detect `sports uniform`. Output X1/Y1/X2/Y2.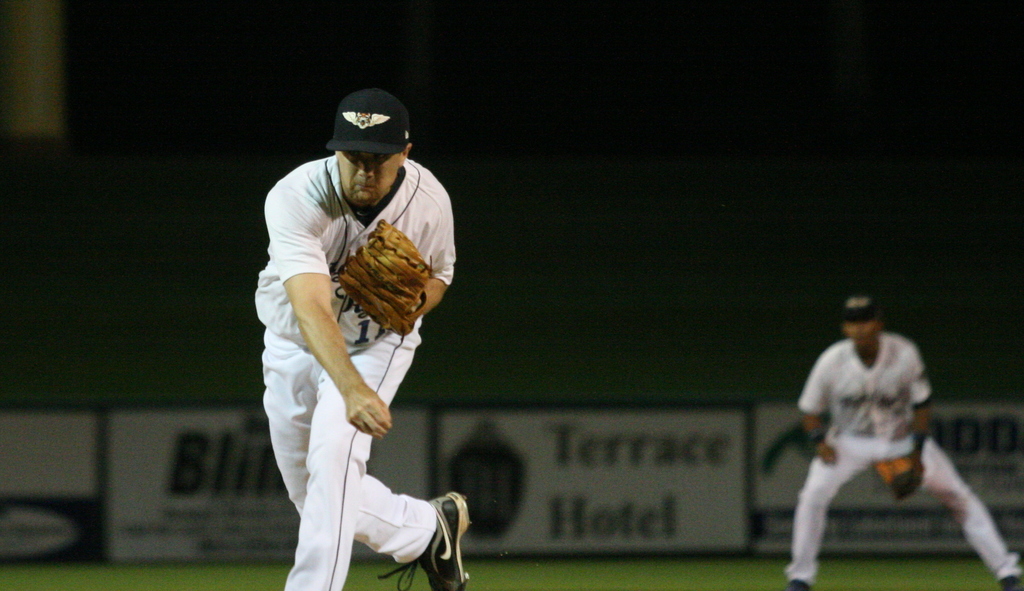
789/327/1023/579.
